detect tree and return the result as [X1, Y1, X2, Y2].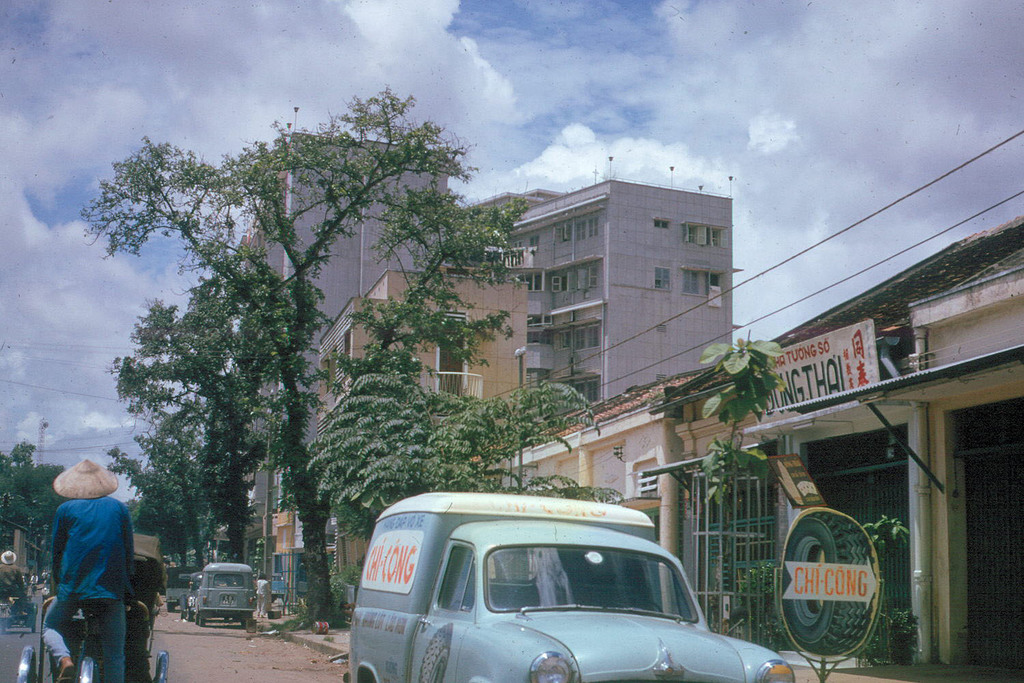
[302, 376, 621, 548].
